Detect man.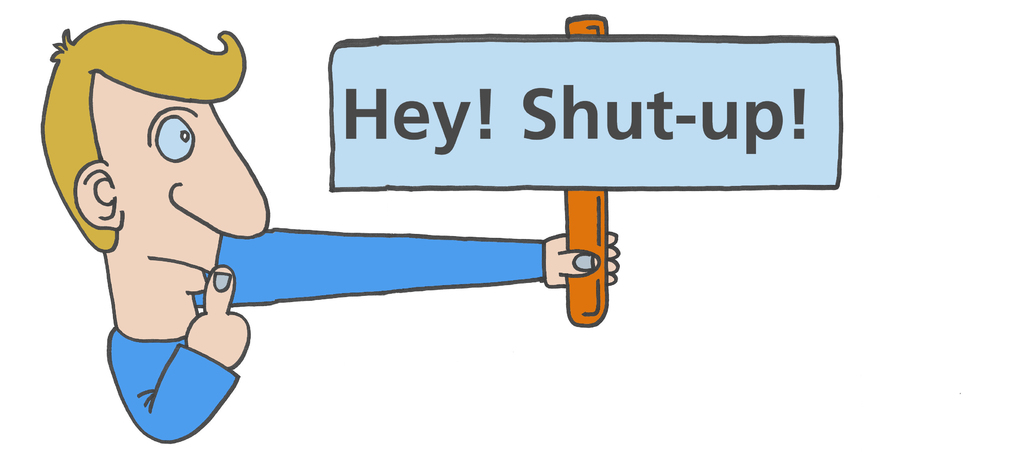
Detected at region(36, 13, 618, 444).
